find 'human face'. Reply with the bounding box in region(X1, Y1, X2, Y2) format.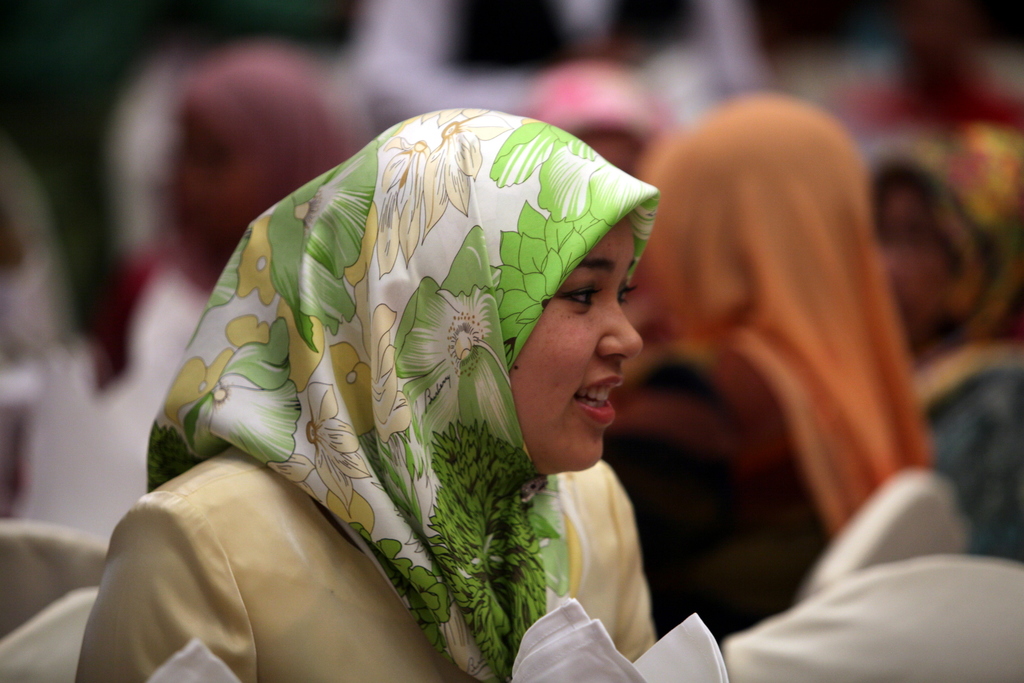
region(511, 213, 646, 468).
